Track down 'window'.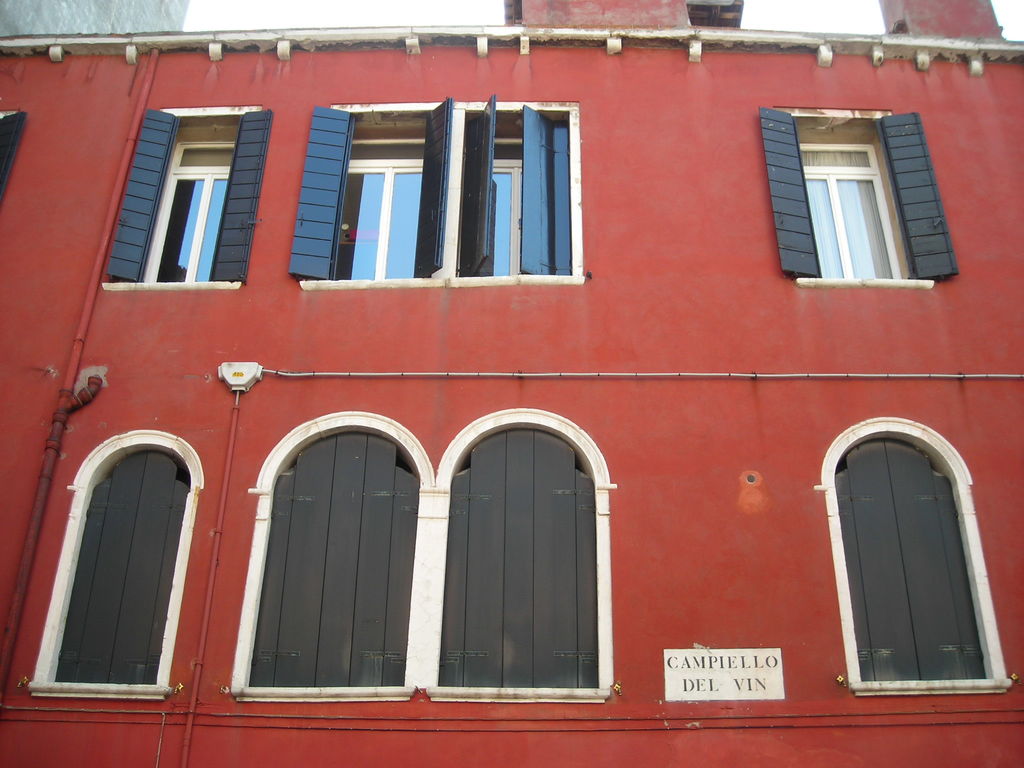
Tracked to <region>240, 422, 612, 704</region>.
